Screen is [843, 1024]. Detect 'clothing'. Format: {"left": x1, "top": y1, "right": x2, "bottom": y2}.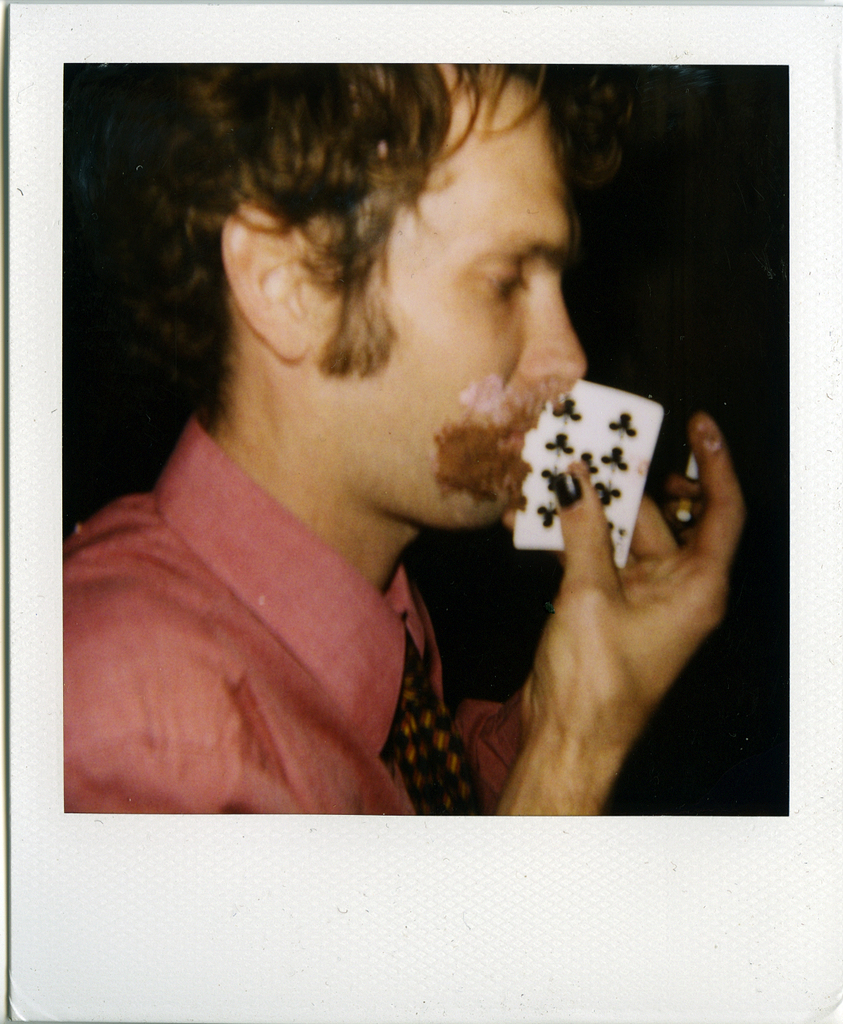
{"left": 59, "top": 400, "right": 562, "bottom": 844}.
